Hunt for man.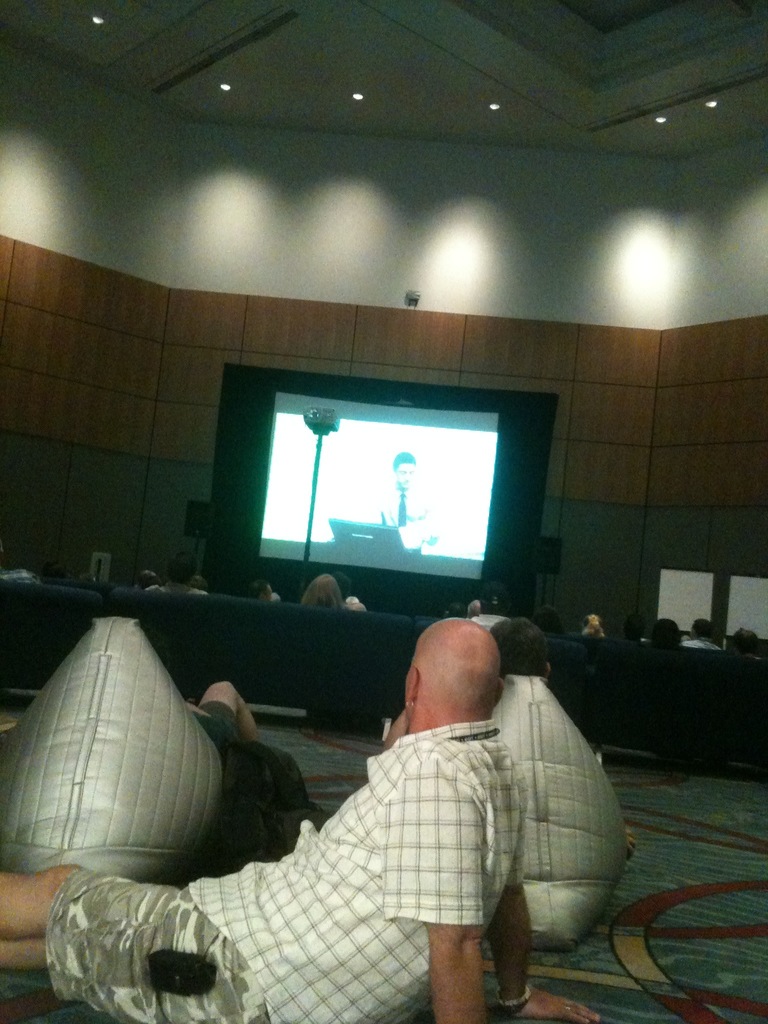
Hunted down at <box>723,623,767,660</box>.
